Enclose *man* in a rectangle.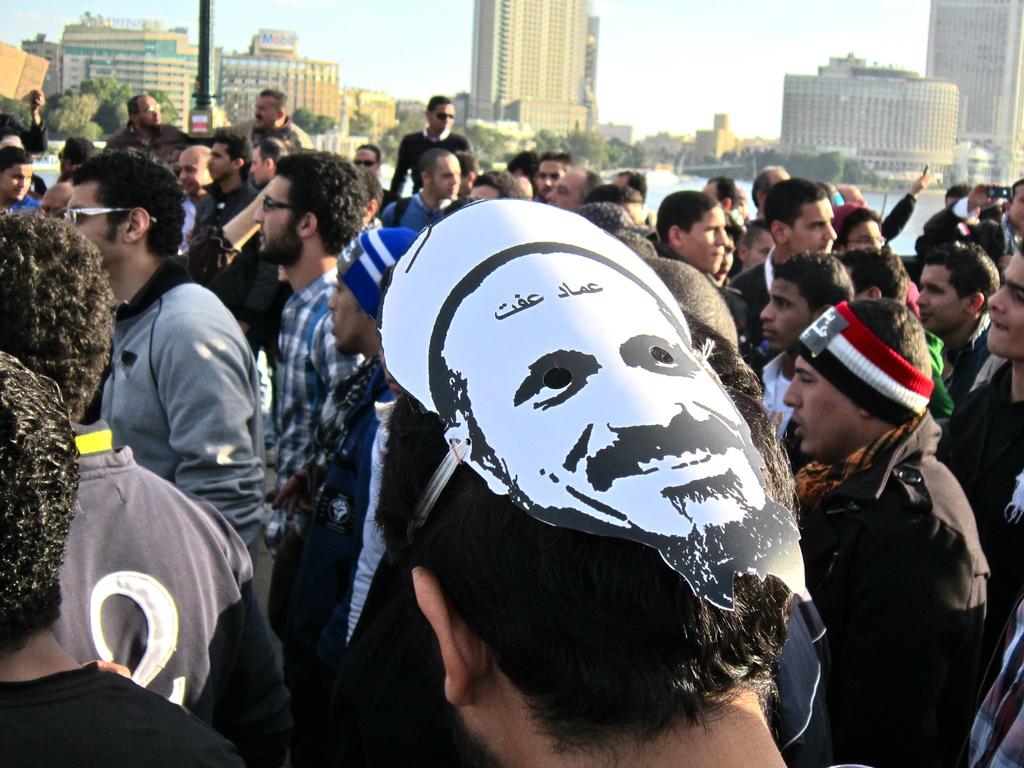
583, 206, 657, 242.
